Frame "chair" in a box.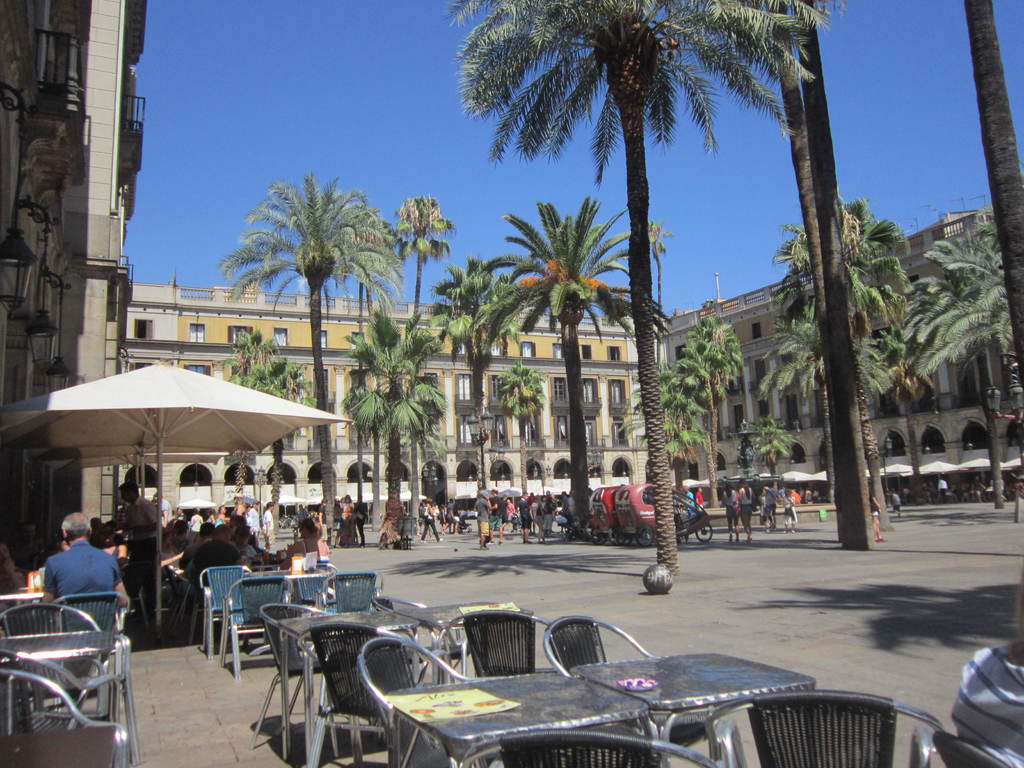
[194,561,262,661].
